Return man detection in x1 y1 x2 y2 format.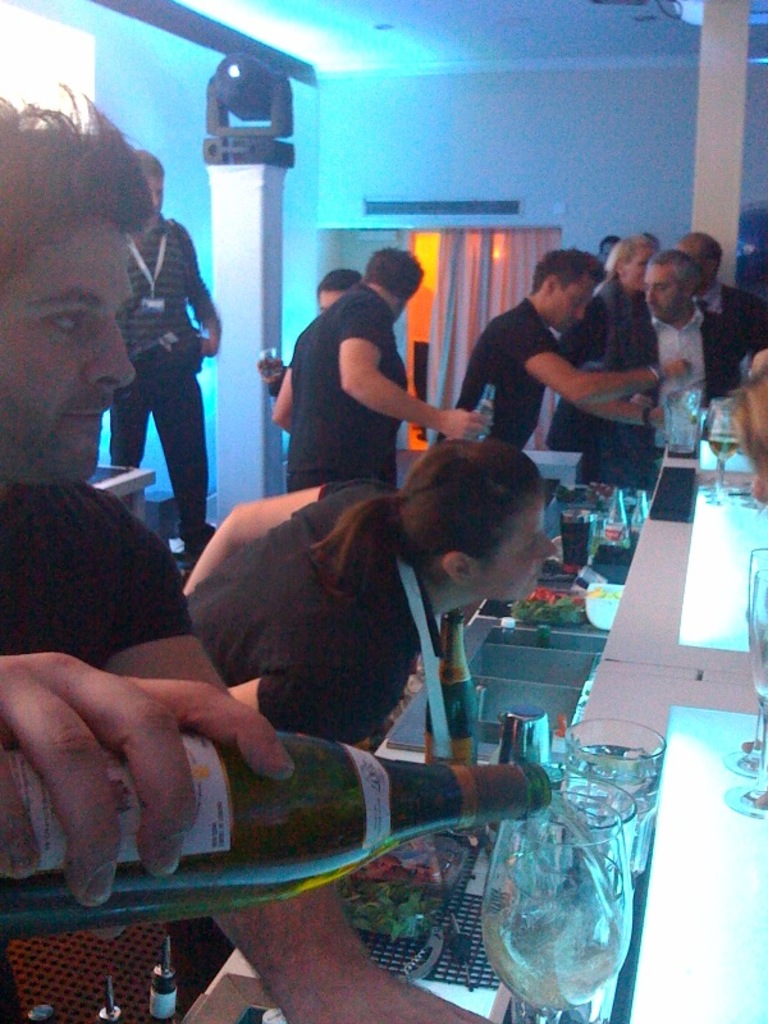
0 99 532 1023.
